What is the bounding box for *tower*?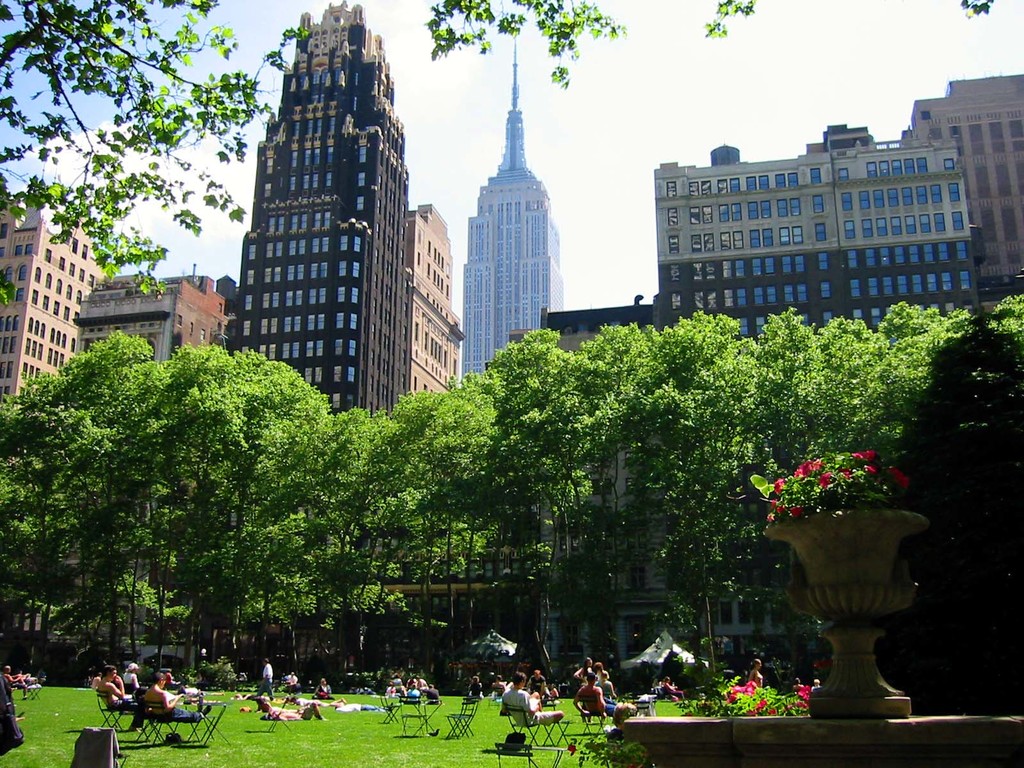
locate(237, 13, 404, 410).
